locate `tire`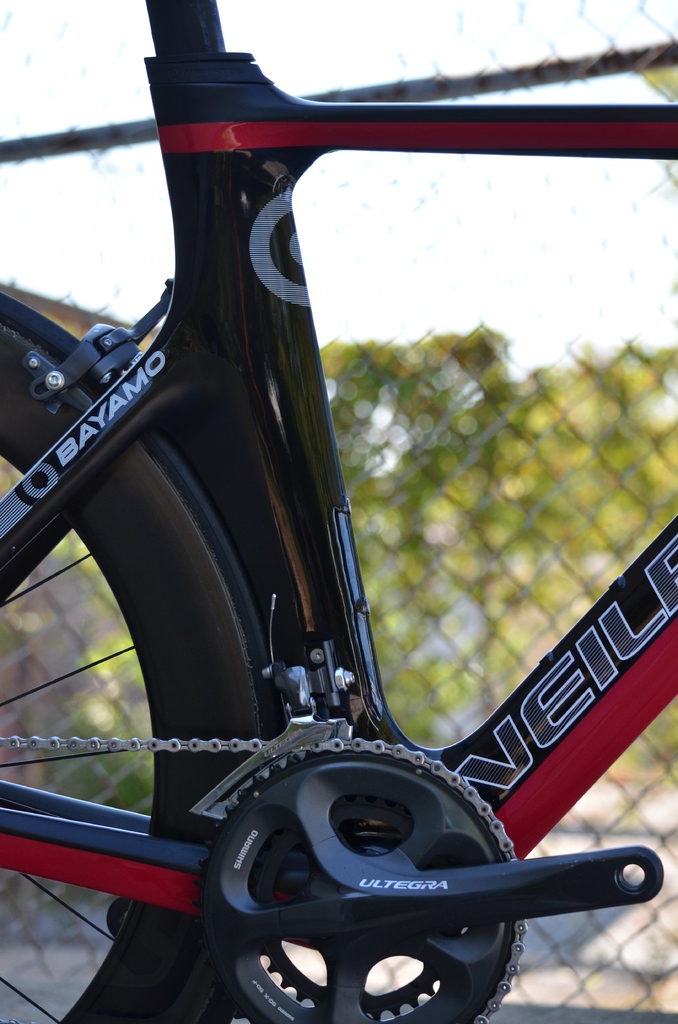
crop(0, 323, 273, 1023)
